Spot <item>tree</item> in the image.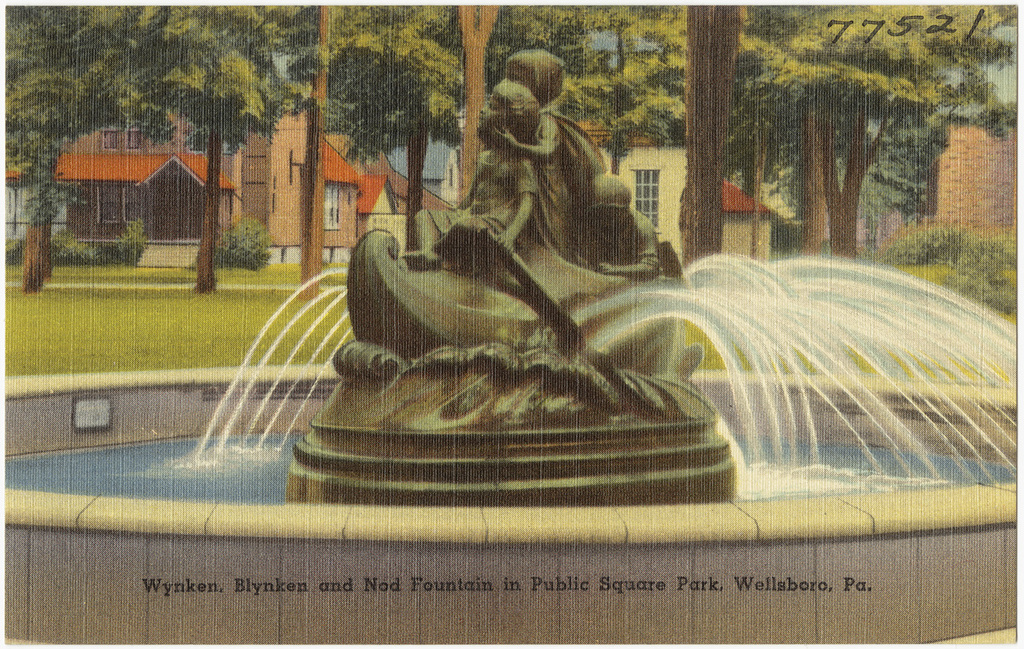
<item>tree</item> found at Rect(620, 7, 685, 145).
